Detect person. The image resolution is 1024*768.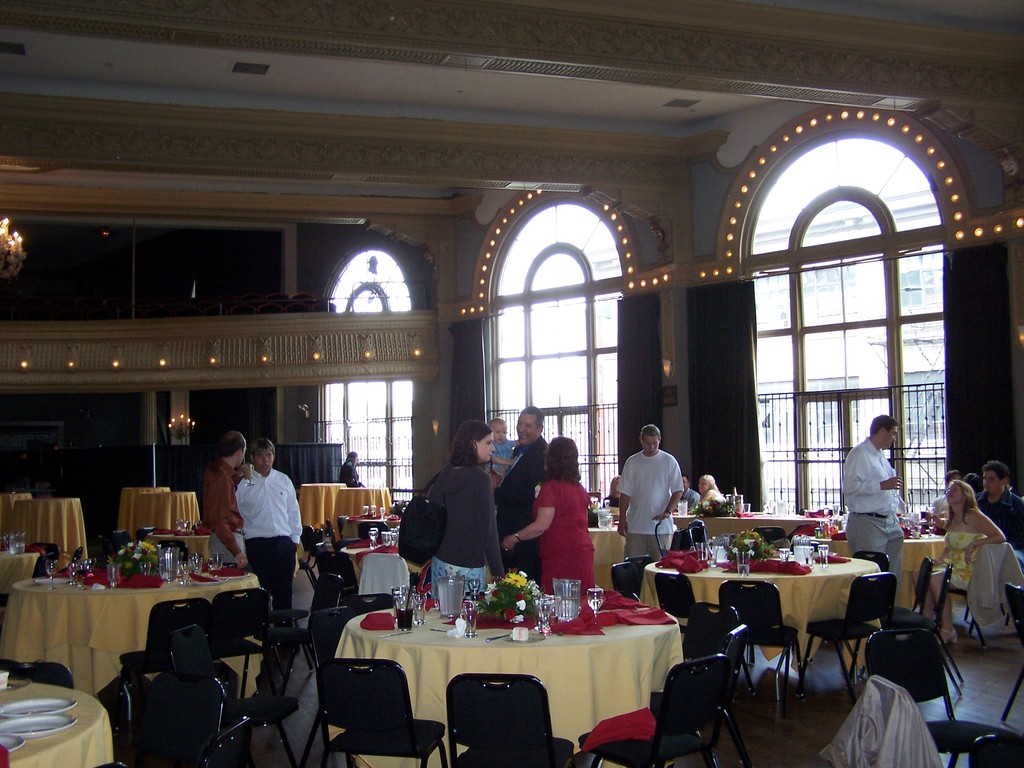
{"x1": 836, "y1": 408, "x2": 913, "y2": 601}.
